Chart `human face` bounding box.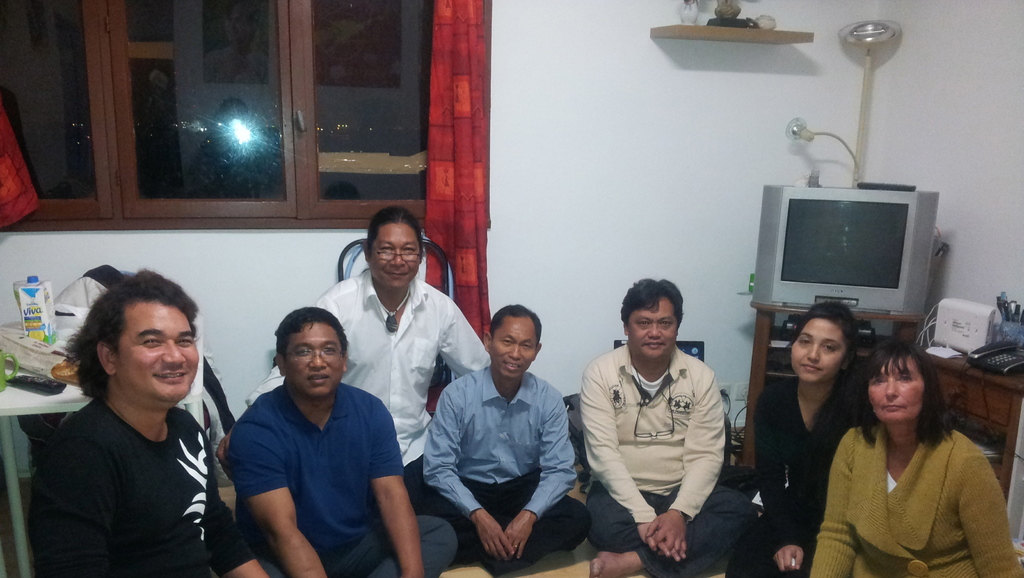
Charted: bbox=[627, 299, 680, 359].
